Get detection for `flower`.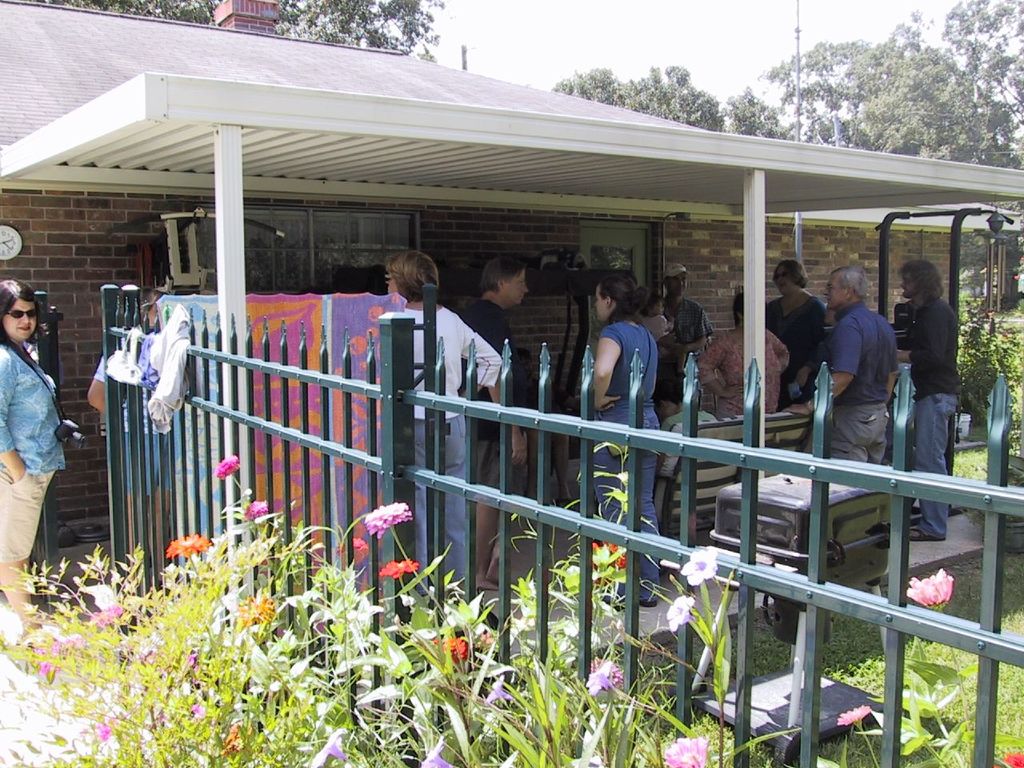
Detection: x1=838, y1=704, x2=870, y2=728.
